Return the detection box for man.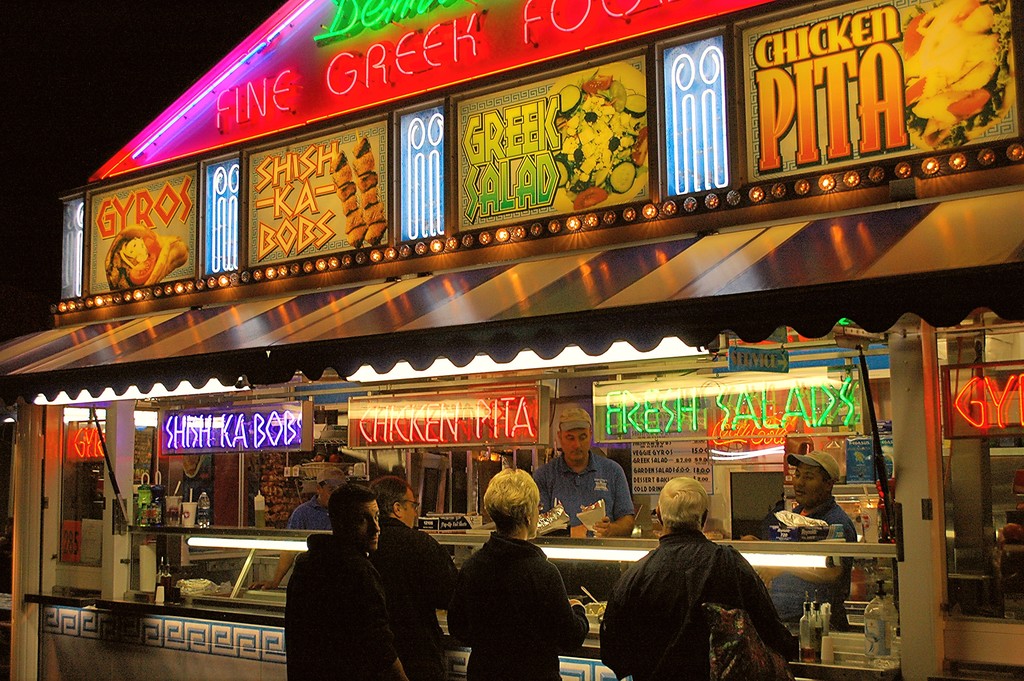
bbox=[284, 484, 406, 680].
